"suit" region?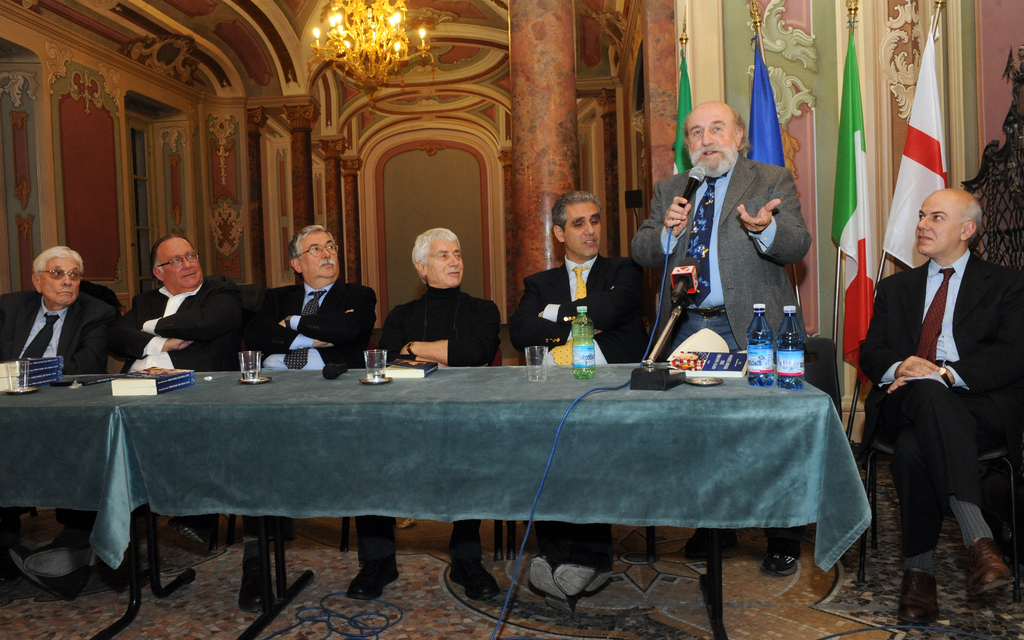
858/249/1023/558
